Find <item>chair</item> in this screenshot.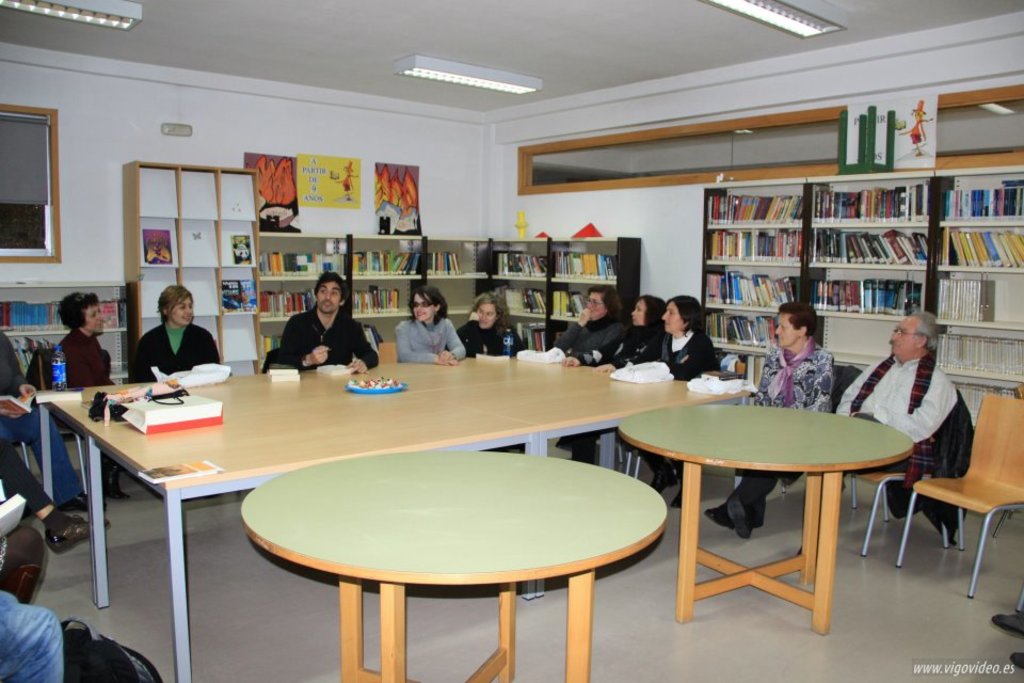
The bounding box for <item>chair</item> is l=729, t=366, r=857, b=491.
